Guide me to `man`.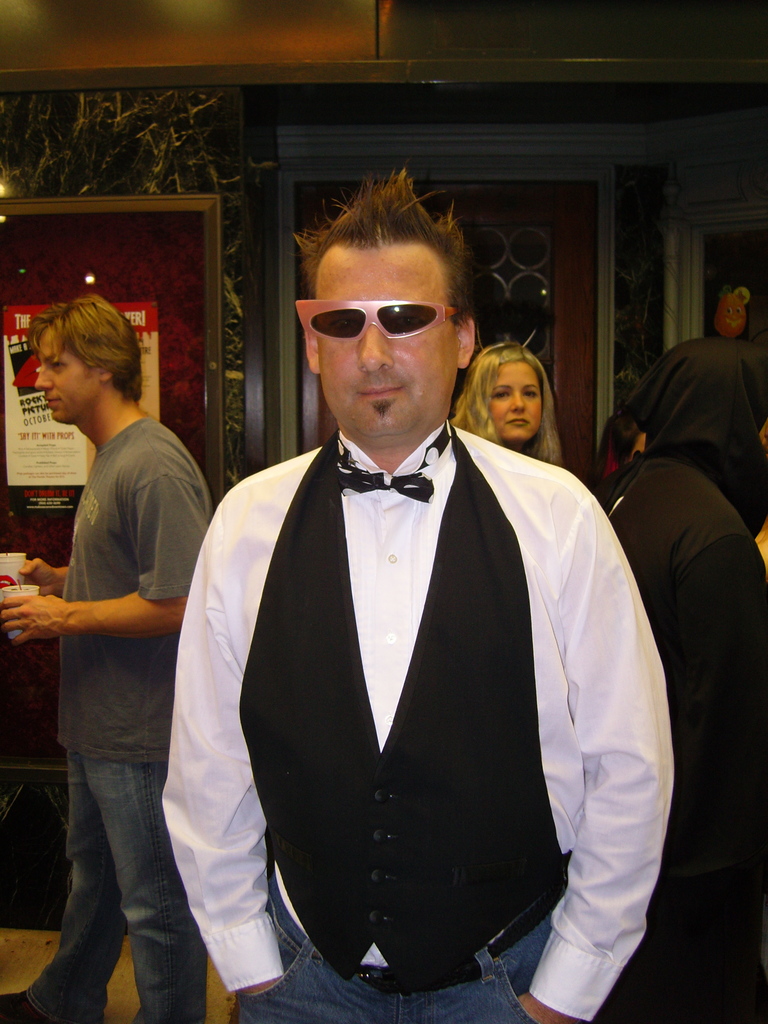
Guidance: region(148, 205, 671, 995).
